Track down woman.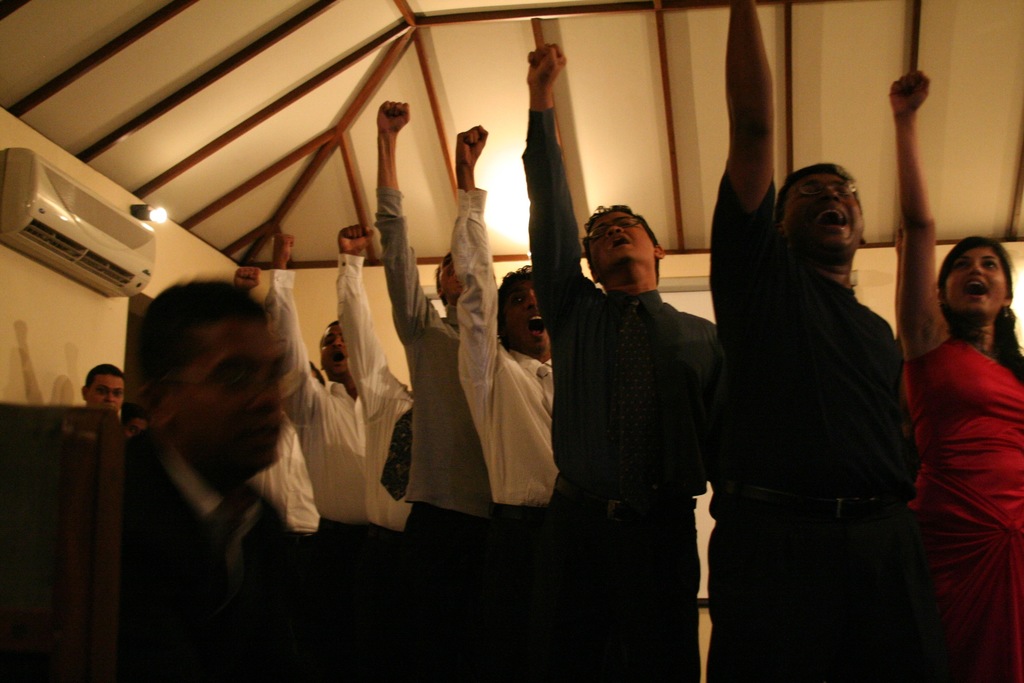
Tracked to BBox(895, 68, 1023, 682).
